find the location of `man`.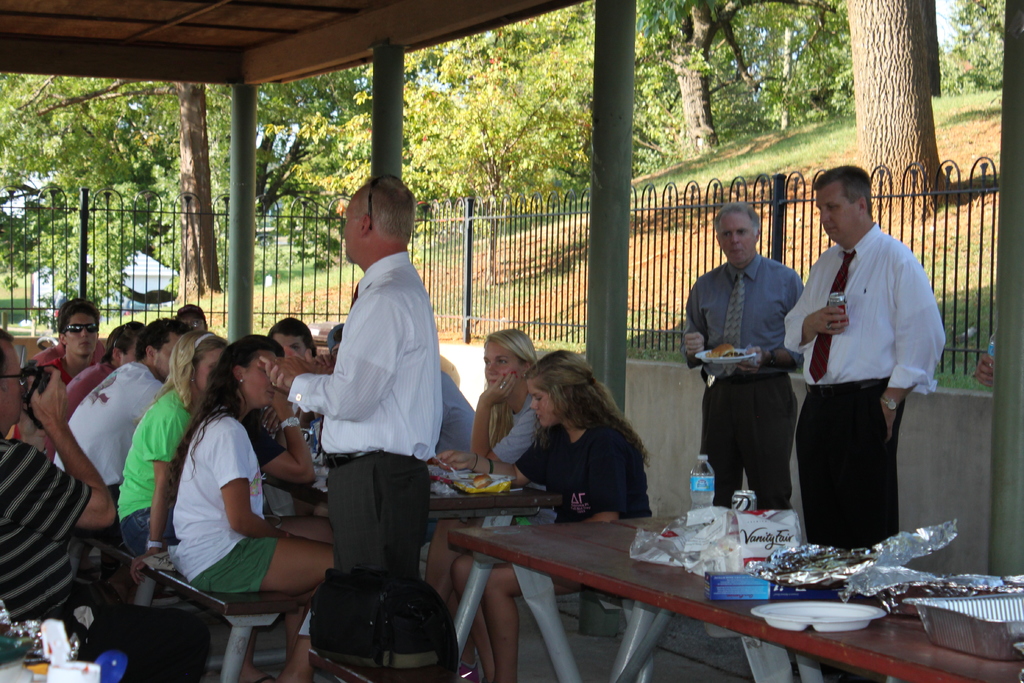
Location: [x1=52, y1=320, x2=194, y2=536].
